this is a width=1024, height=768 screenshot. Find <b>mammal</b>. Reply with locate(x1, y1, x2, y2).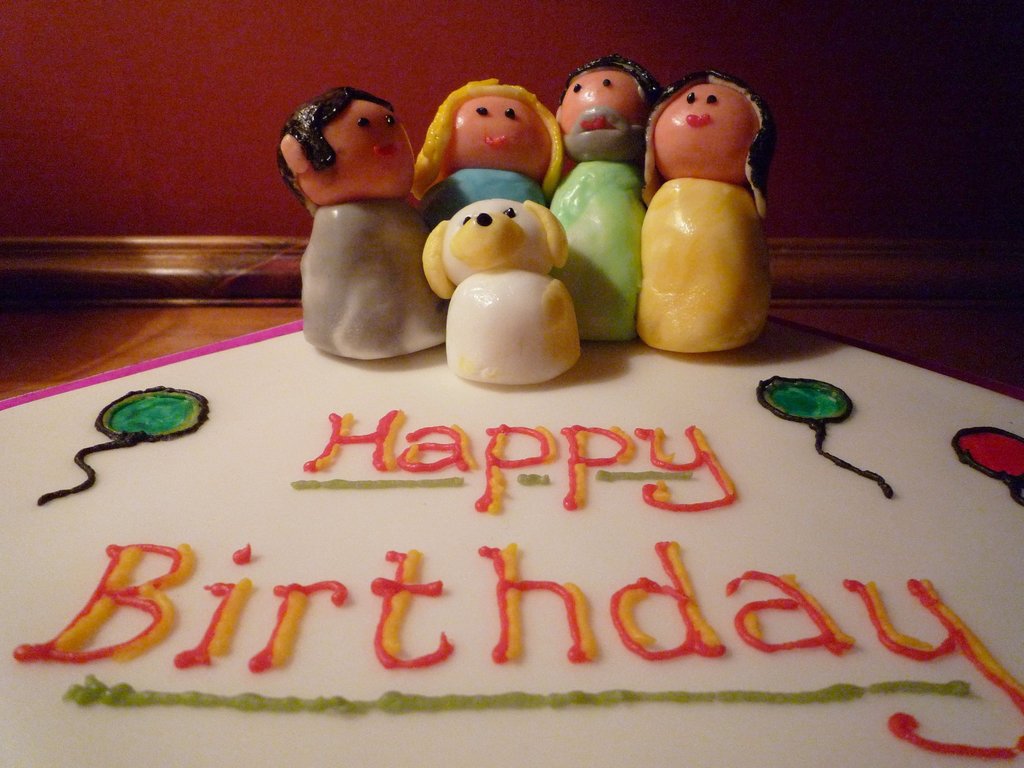
locate(551, 51, 652, 341).
